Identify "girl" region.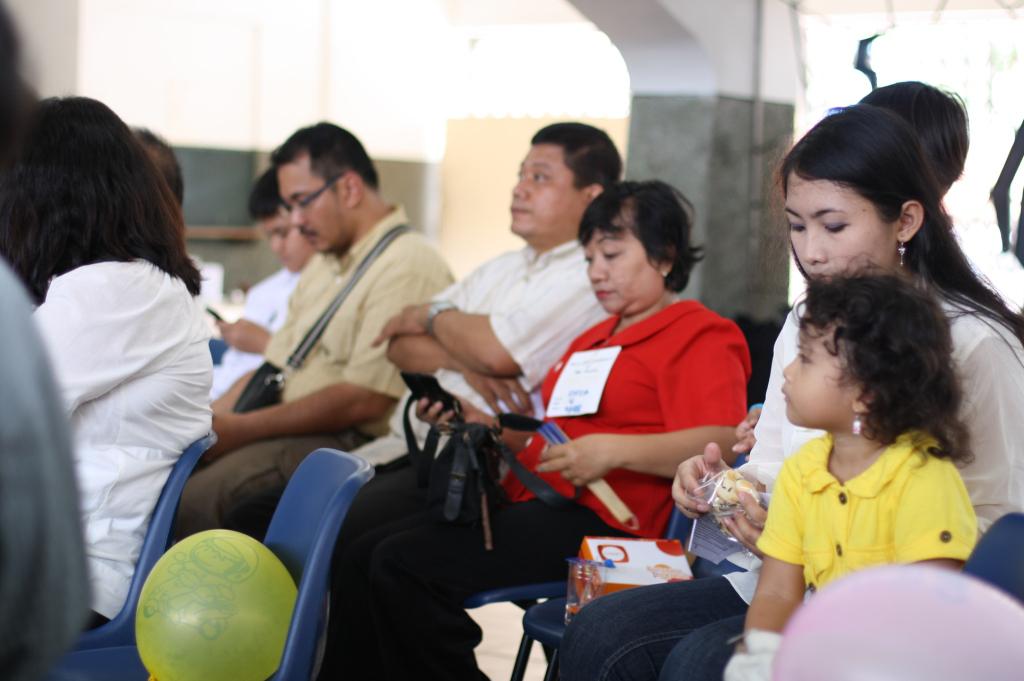
Region: detection(1, 94, 215, 630).
